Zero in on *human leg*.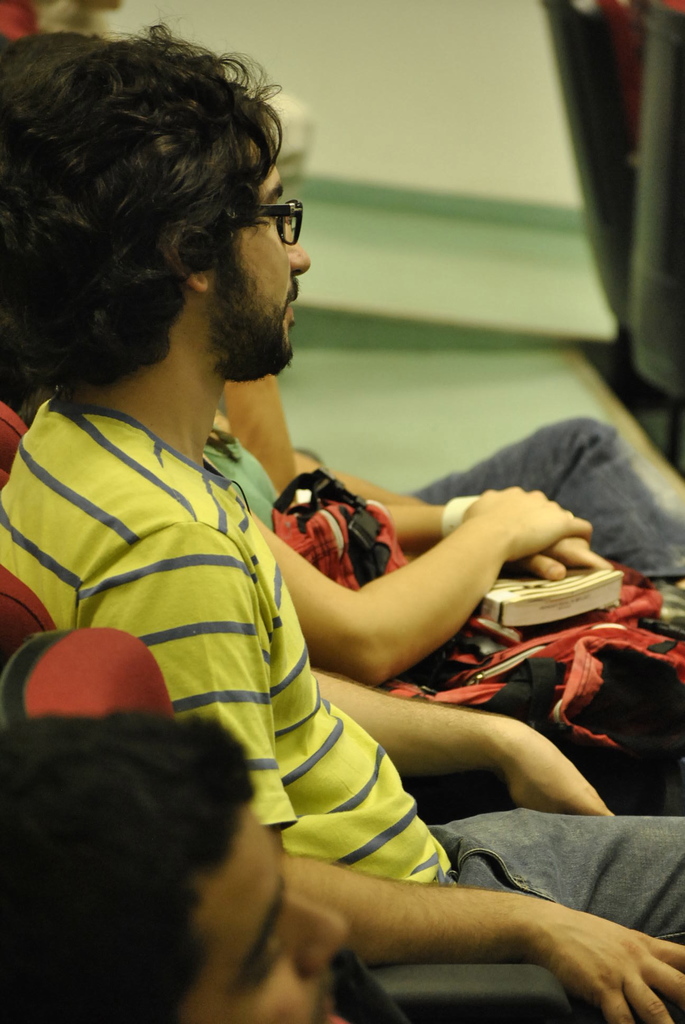
Zeroed in: detection(433, 421, 684, 584).
